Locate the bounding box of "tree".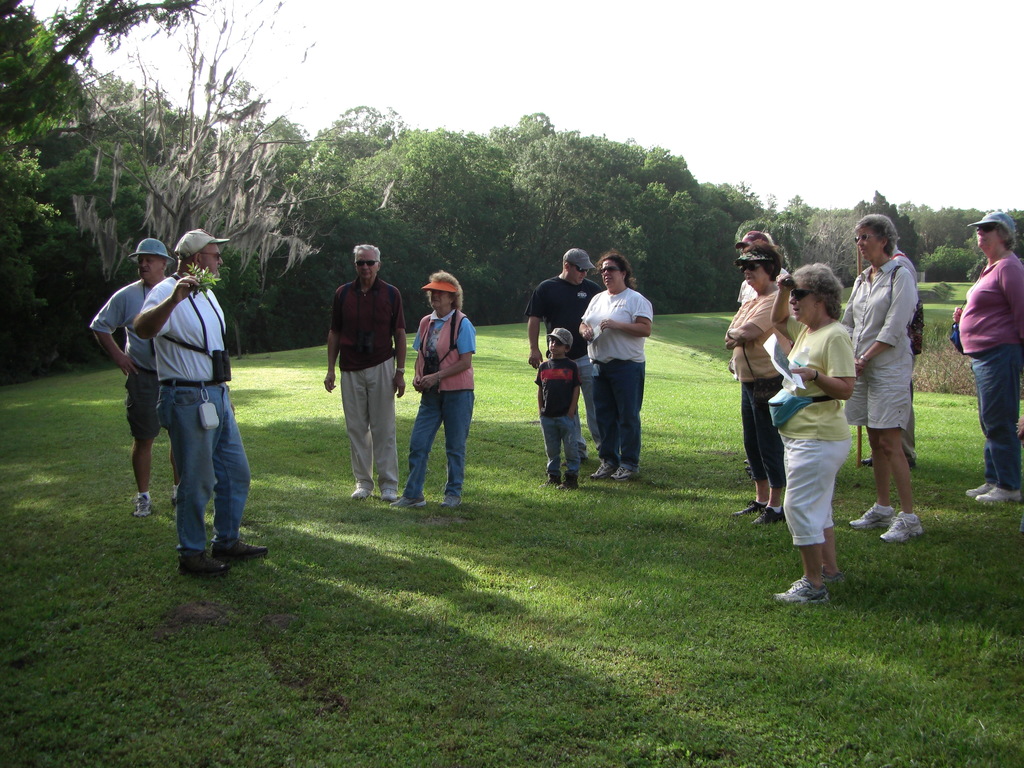
Bounding box: 968,205,1023,257.
